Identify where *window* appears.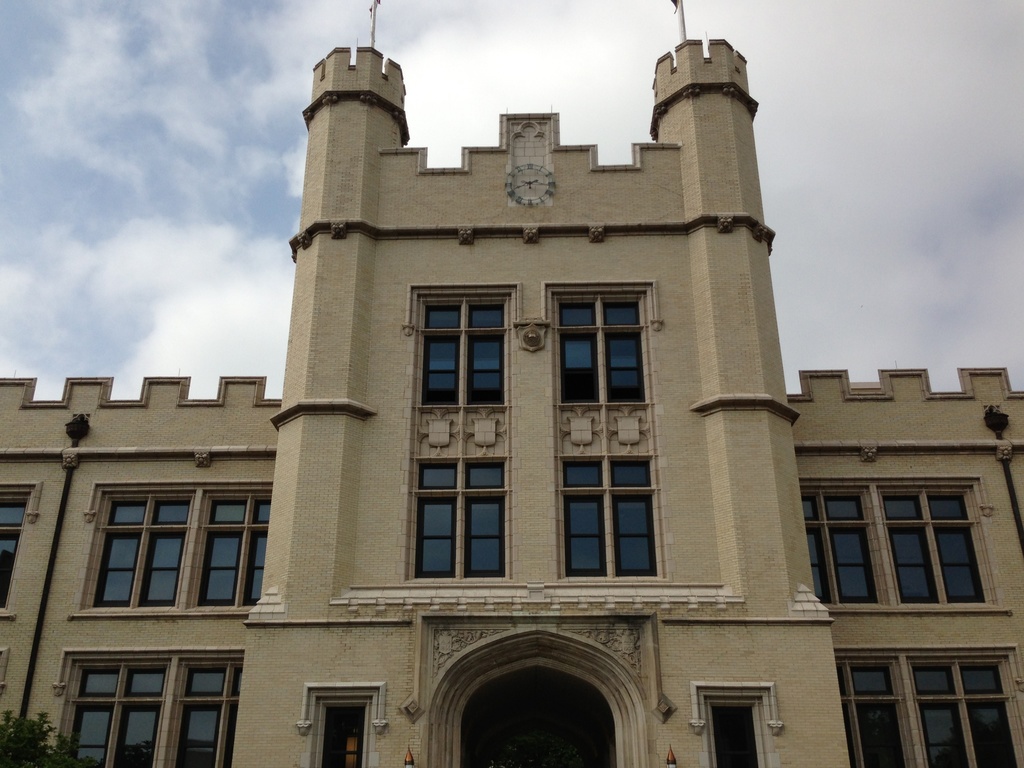
Appears at 541 443 692 580.
